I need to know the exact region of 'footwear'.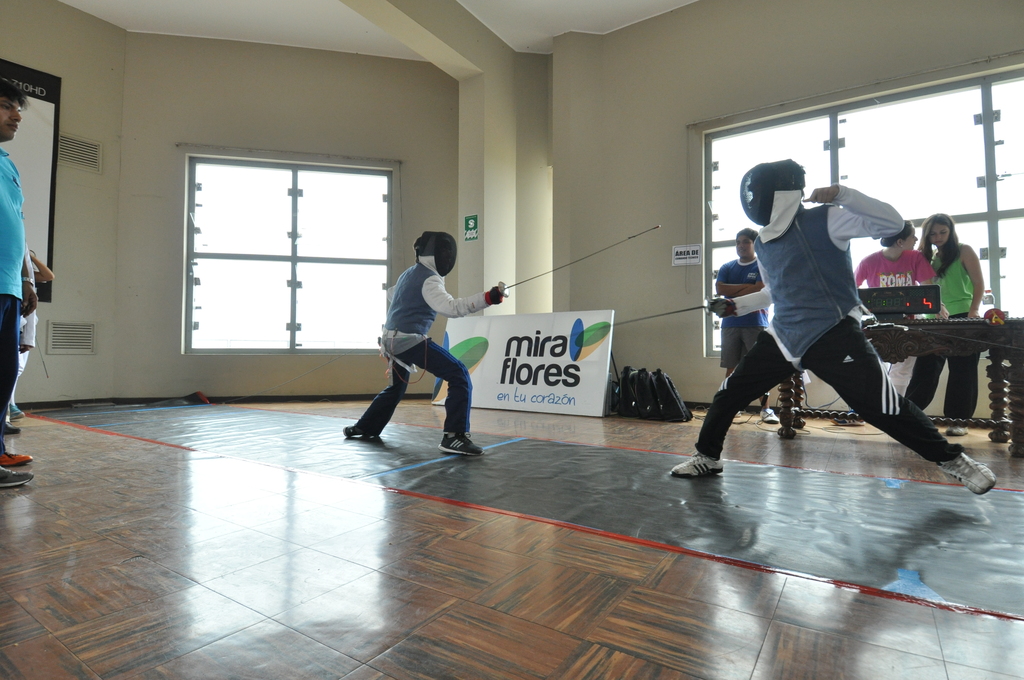
Region: [x1=758, y1=412, x2=784, y2=424].
